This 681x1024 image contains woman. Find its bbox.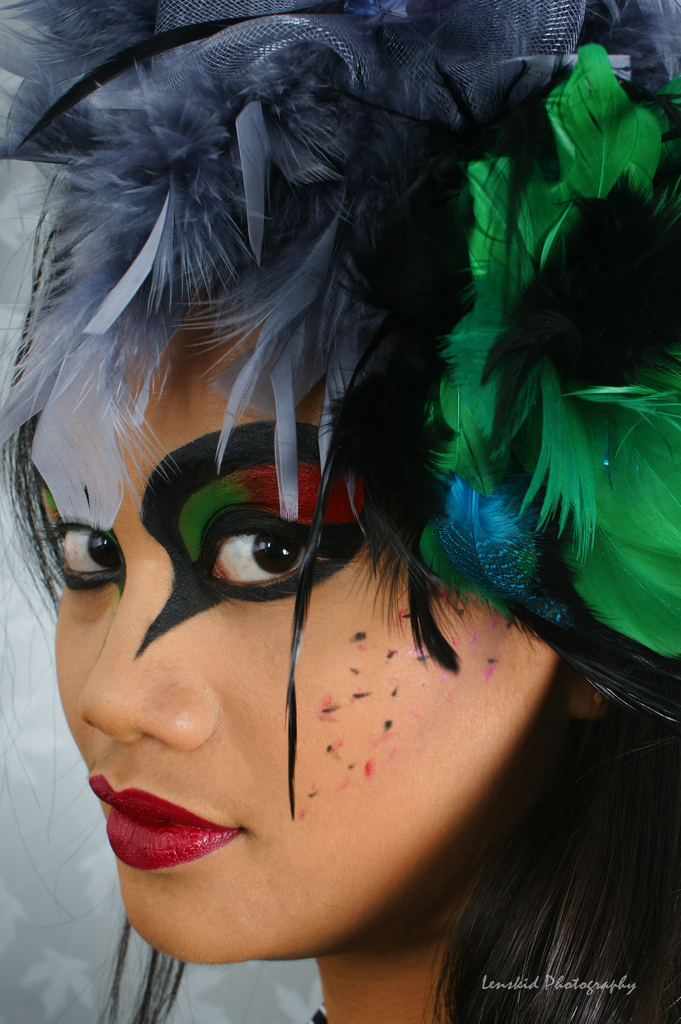
box=[14, 76, 655, 1000].
